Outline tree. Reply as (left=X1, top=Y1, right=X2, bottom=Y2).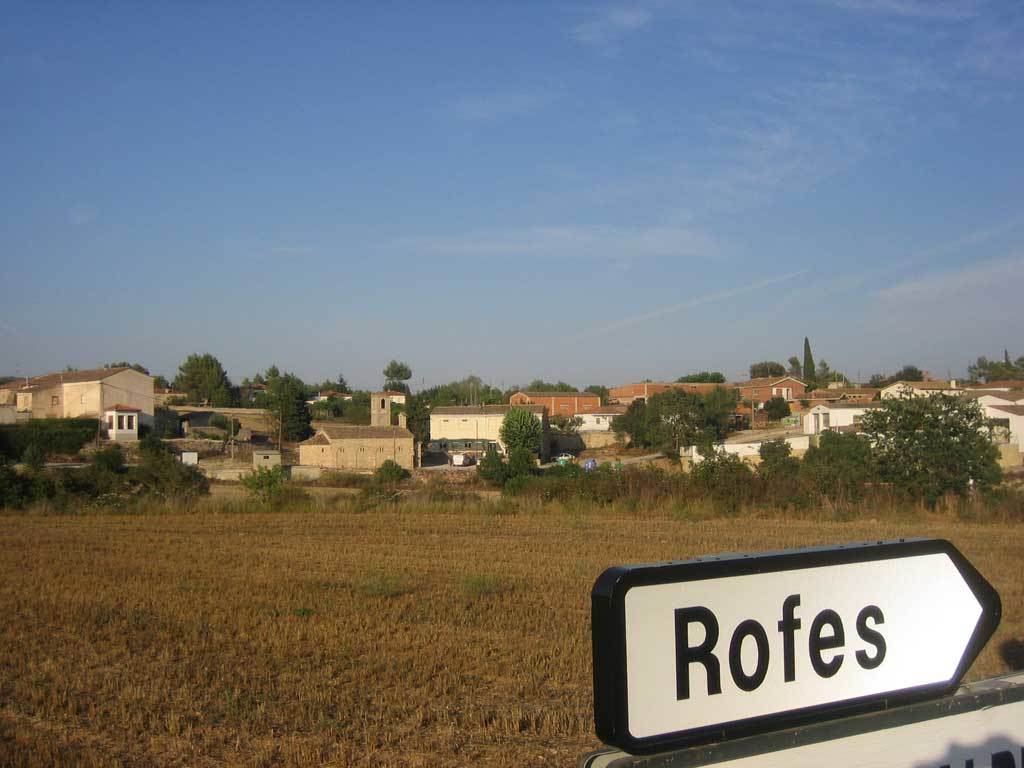
(left=800, top=339, right=819, bottom=392).
